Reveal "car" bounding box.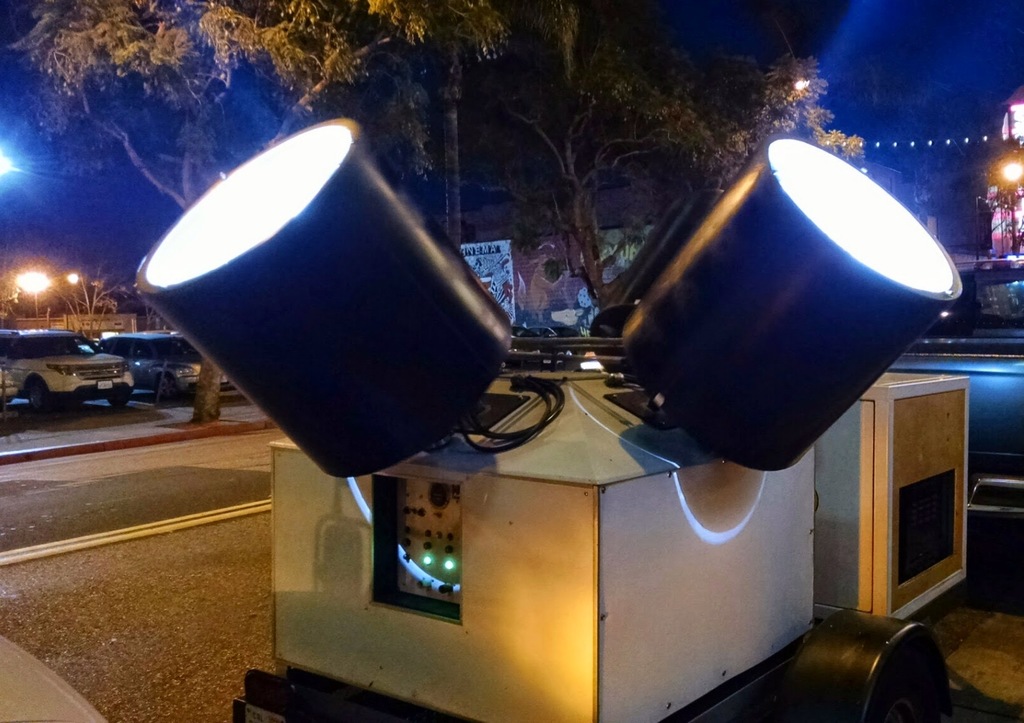
Revealed: <box>84,329,228,398</box>.
